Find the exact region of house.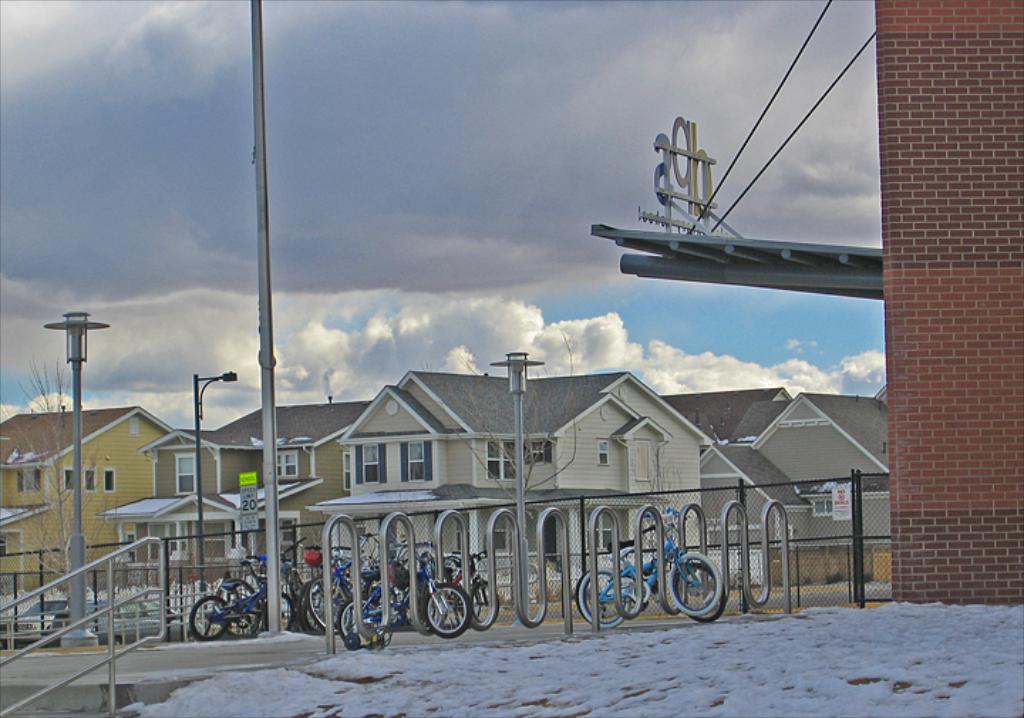
Exact region: bbox=(303, 367, 720, 579).
